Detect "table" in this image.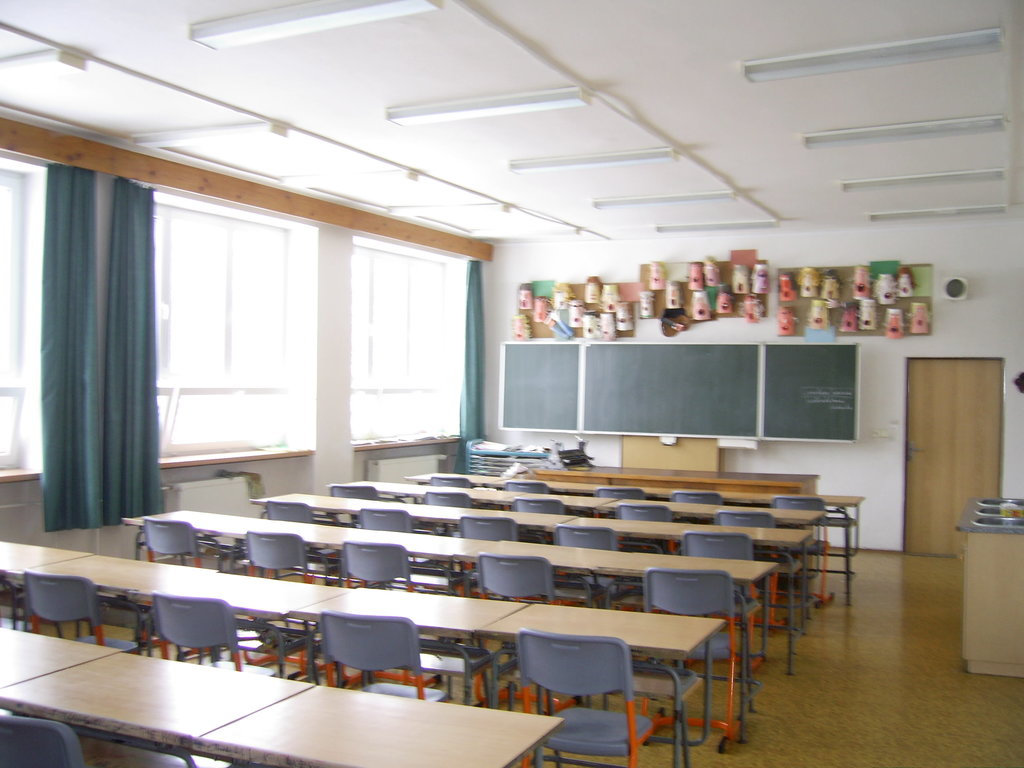
Detection: {"x1": 285, "y1": 586, "x2": 527, "y2": 704}.
